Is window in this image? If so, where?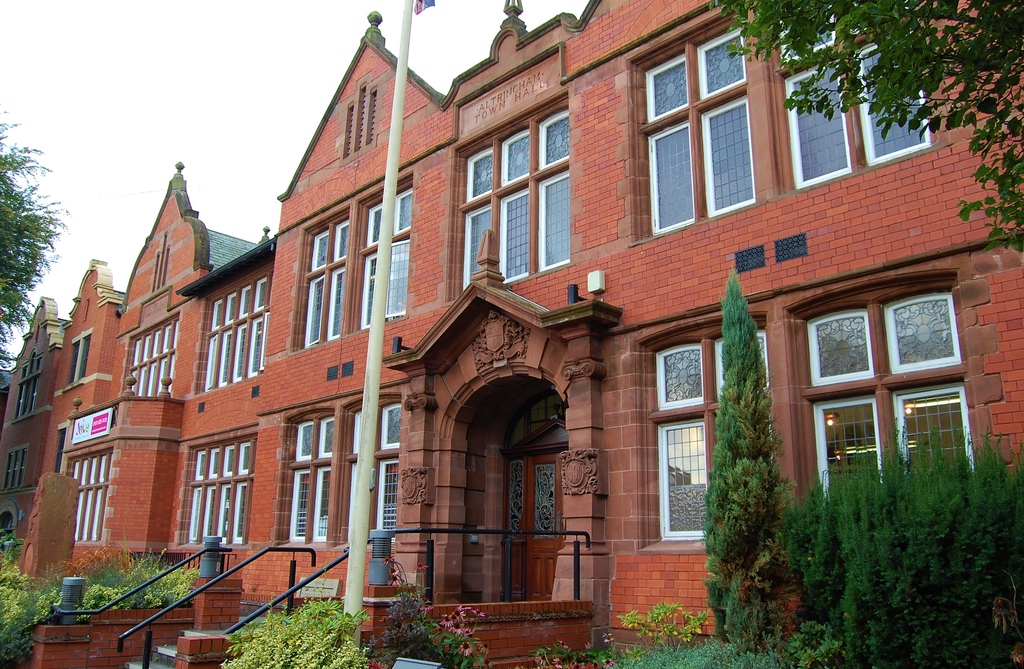
Yes, at x1=647, y1=329, x2=766, y2=544.
